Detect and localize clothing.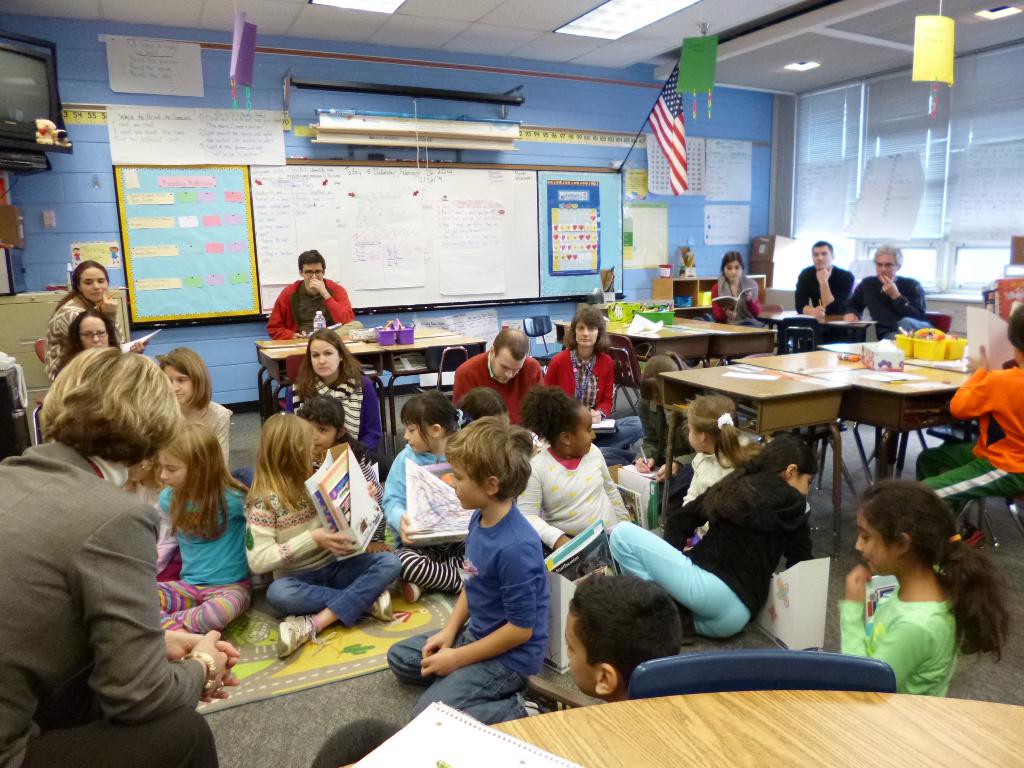
Localized at <region>255, 277, 357, 385</region>.
